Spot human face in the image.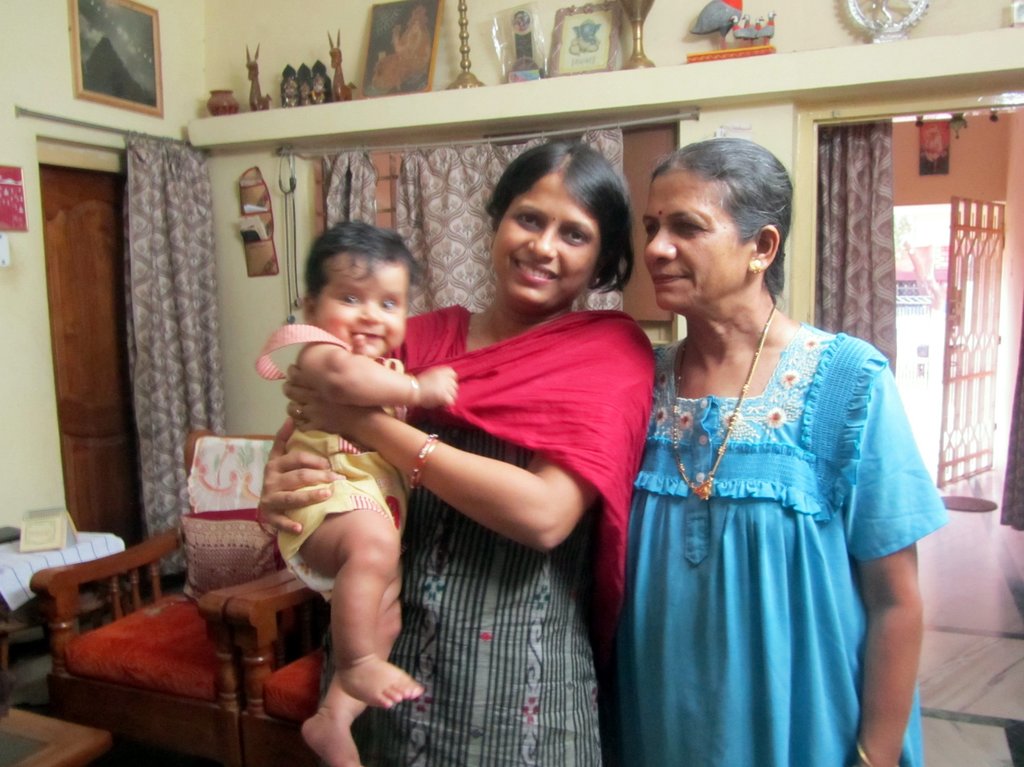
human face found at region(491, 168, 599, 307).
